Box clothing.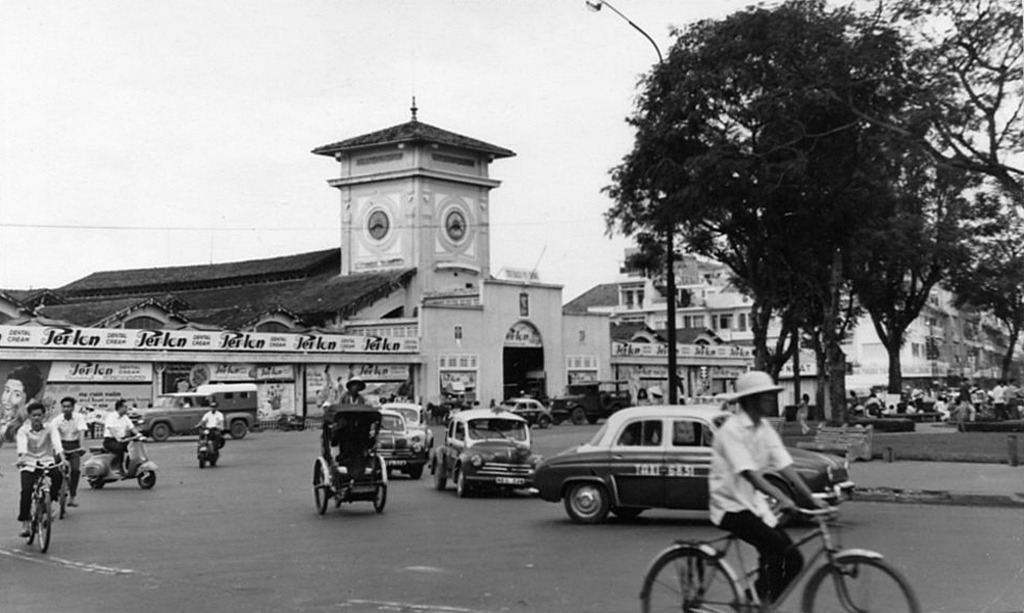
{"left": 53, "top": 411, "right": 88, "bottom": 500}.
